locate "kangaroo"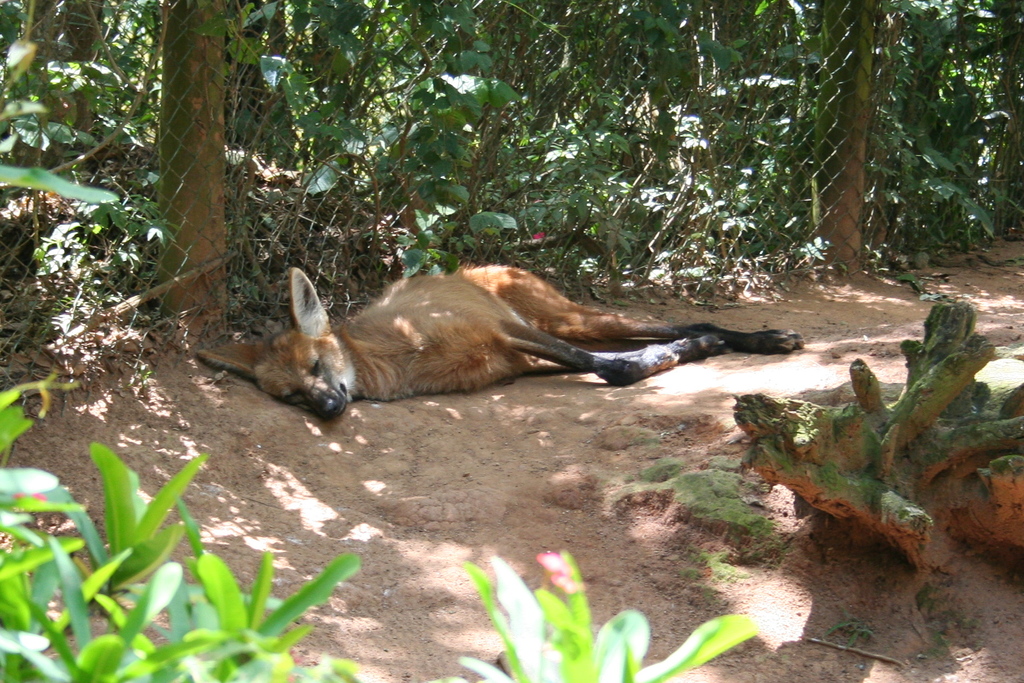
<region>187, 271, 802, 423</region>
